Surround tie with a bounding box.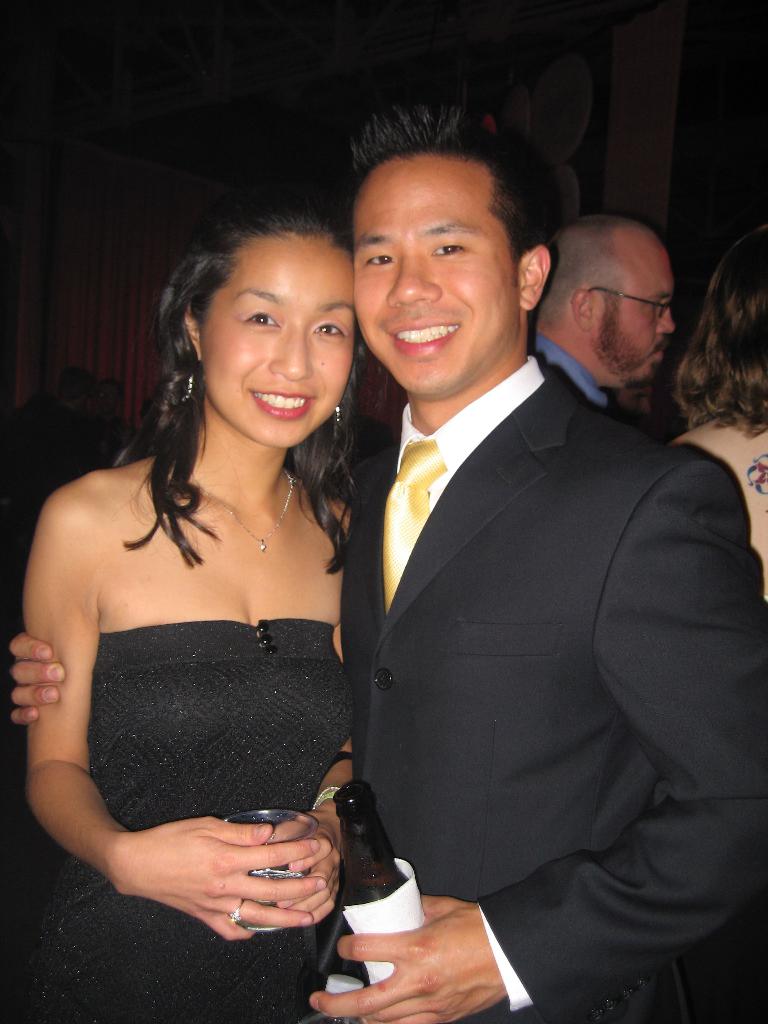
(378,438,449,611).
